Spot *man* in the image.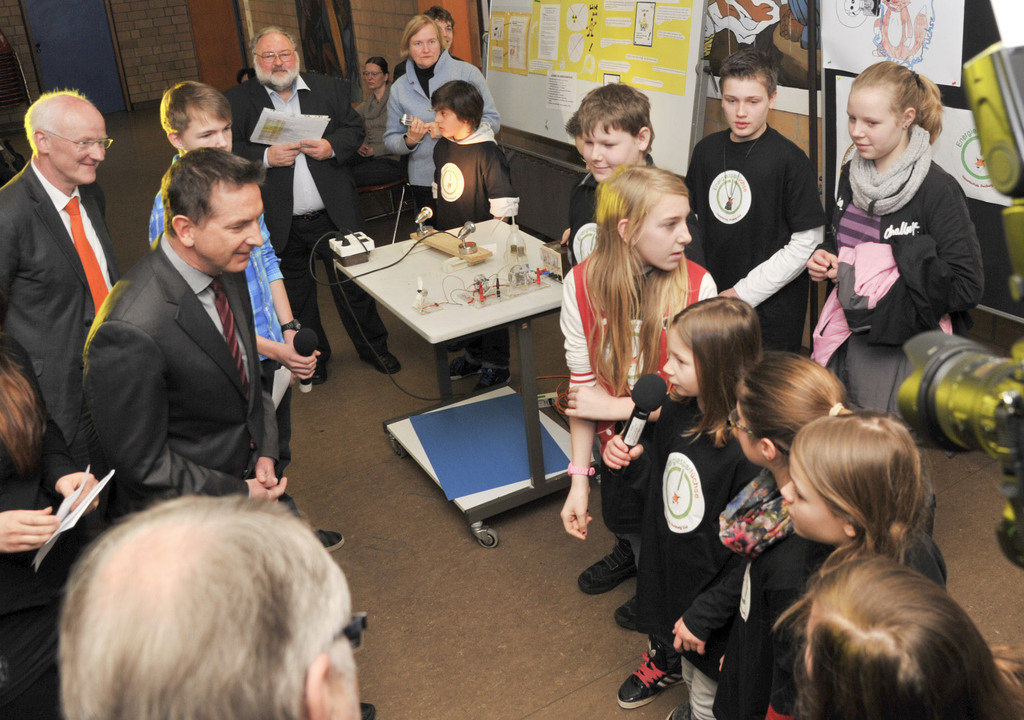
*man* found at 221/28/401/384.
